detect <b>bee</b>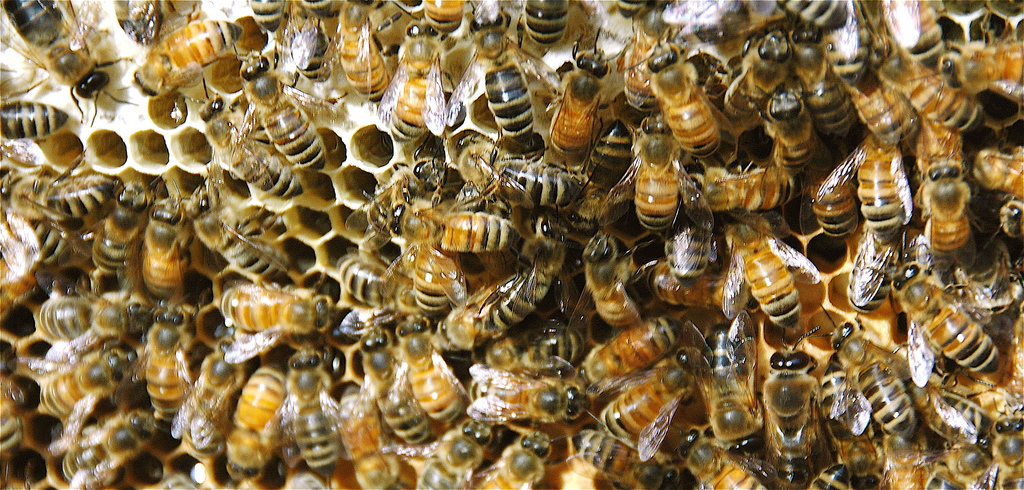
bbox=[465, 429, 544, 489]
